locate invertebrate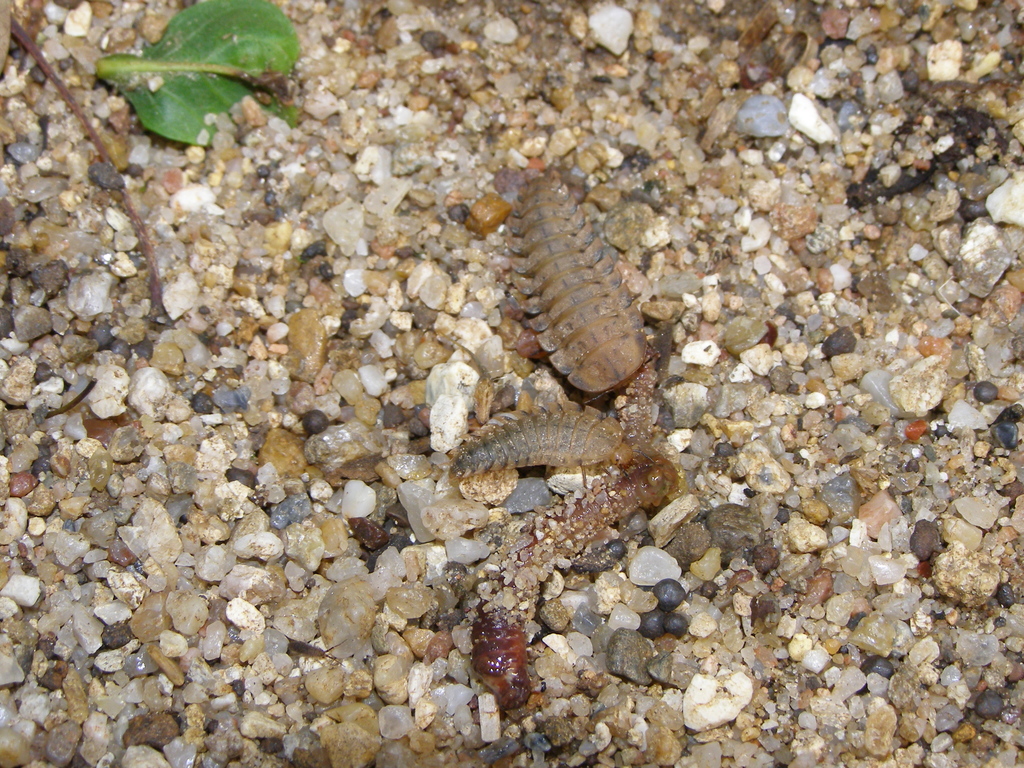
l=447, t=392, r=639, b=477
